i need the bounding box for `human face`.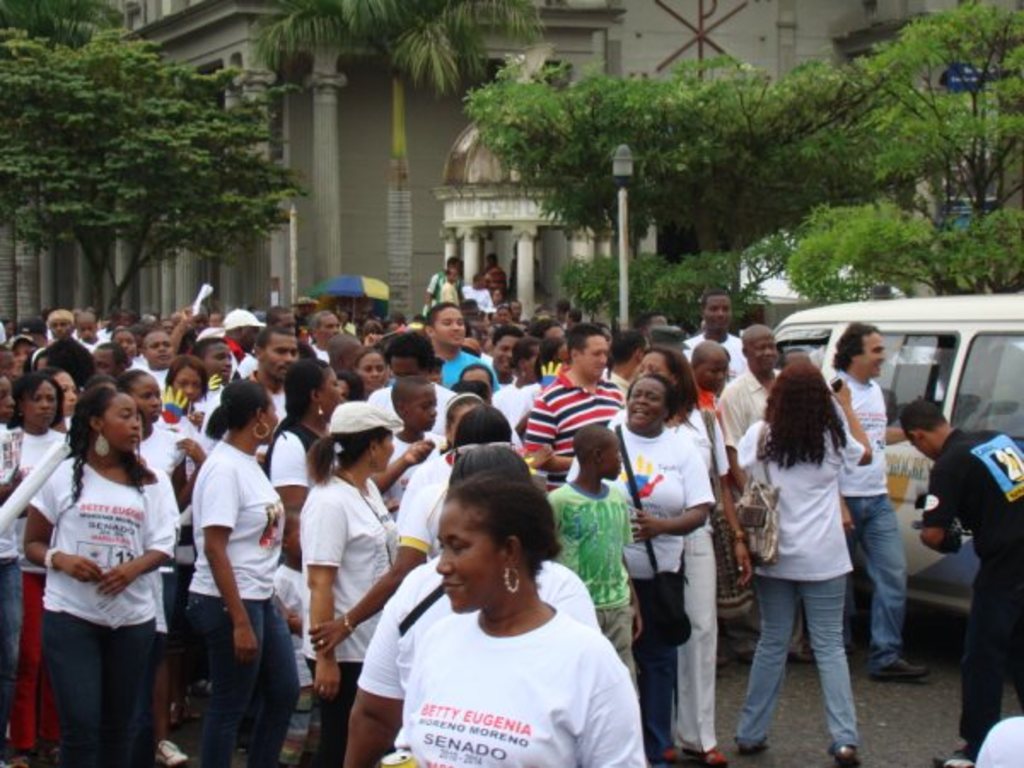
Here it is: box(435, 493, 503, 613).
